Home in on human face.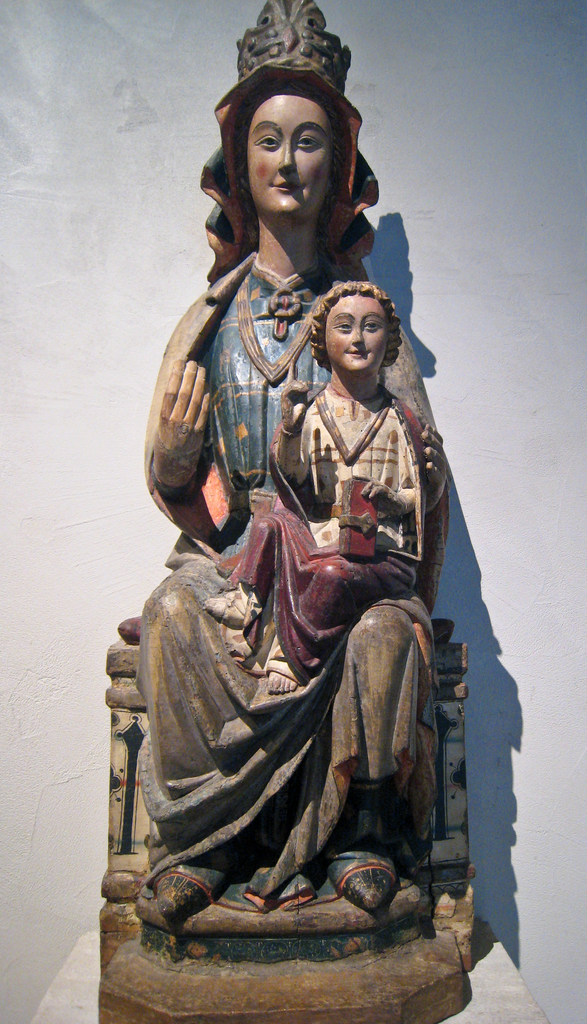
Homed in at box=[243, 84, 332, 218].
